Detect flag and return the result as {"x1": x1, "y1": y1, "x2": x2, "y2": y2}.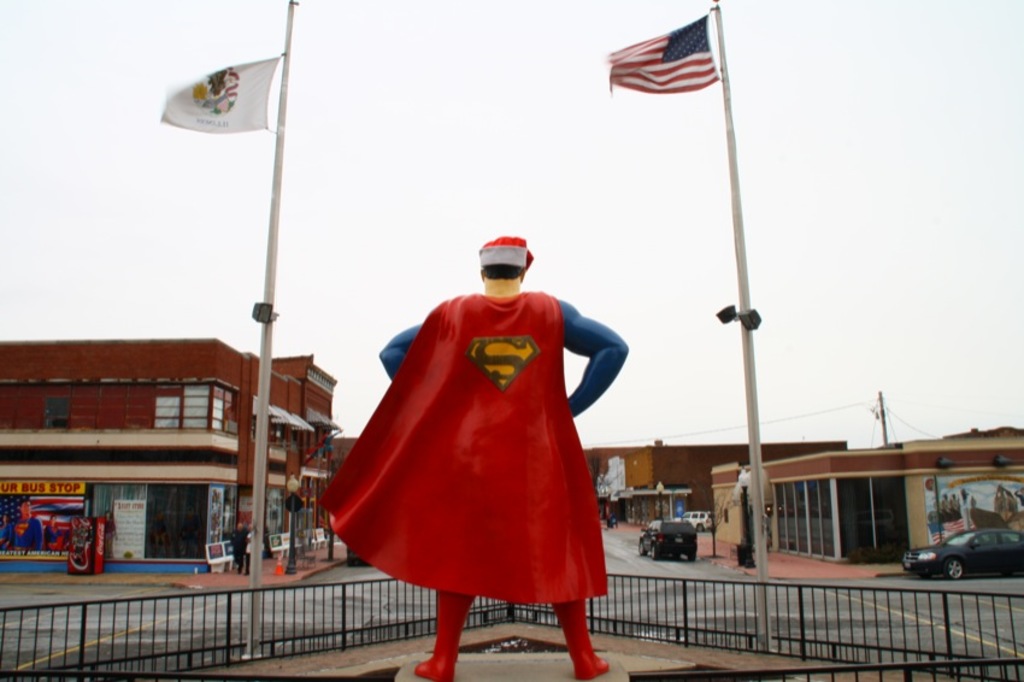
{"x1": 612, "y1": 10, "x2": 737, "y2": 101}.
